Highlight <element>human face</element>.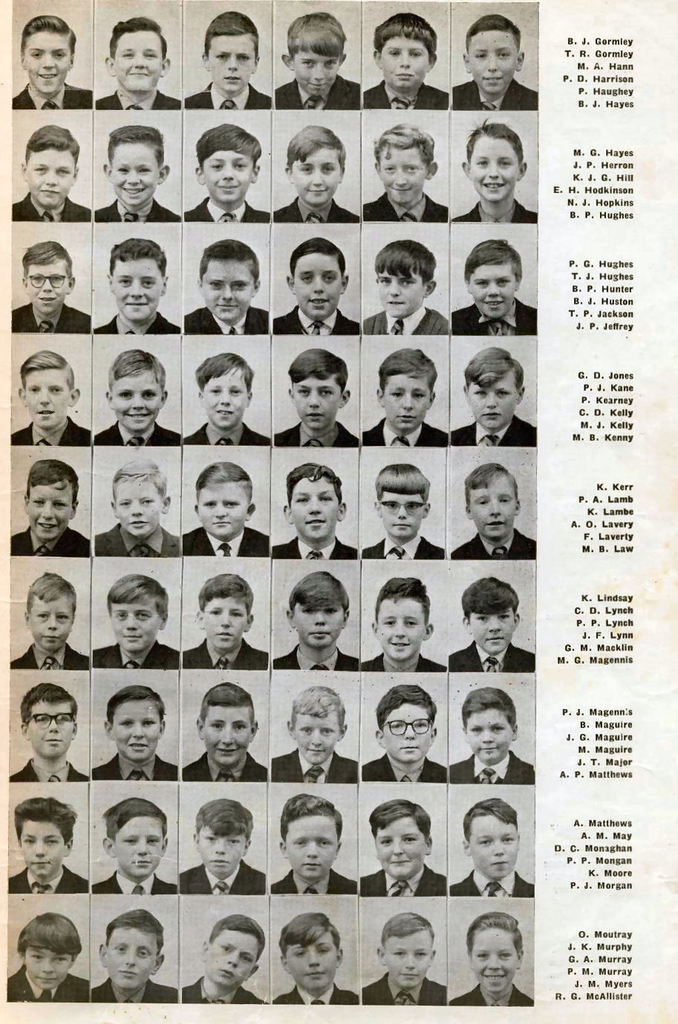
Highlighted region: 207,33,255,90.
